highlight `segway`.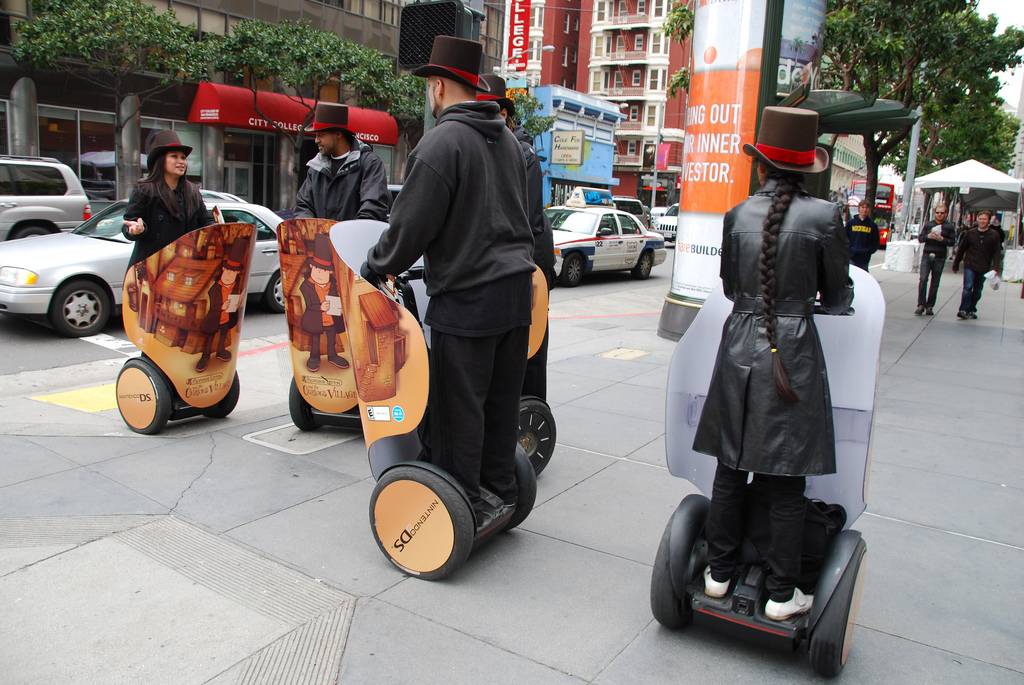
Highlighted region: box=[113, 218, 258, 434].
